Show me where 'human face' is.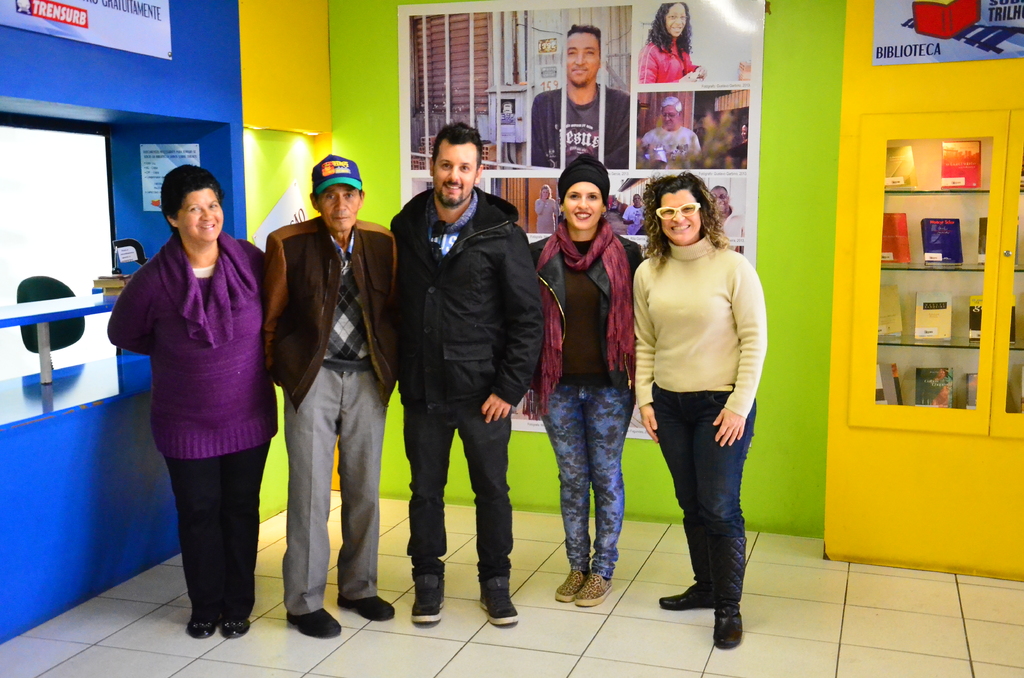
'human face' is at l=564, t=182, r=602, b=230.
